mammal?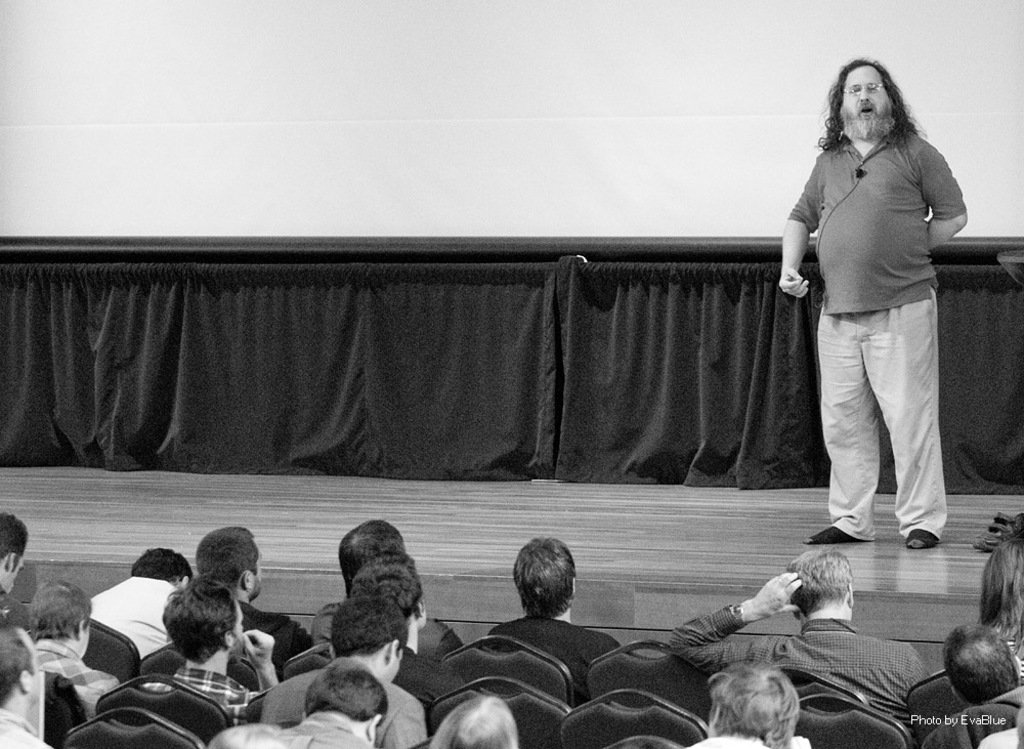
crop(309, 512, 465, 659)
